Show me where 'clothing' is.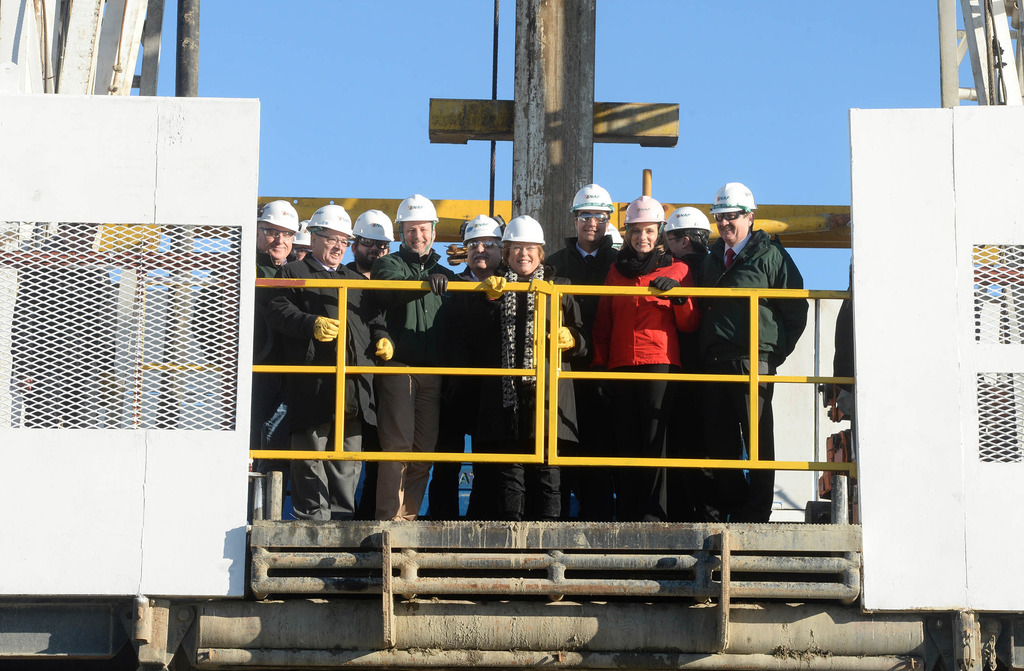
'clothing' is at region(685, 225, 812, 521).
